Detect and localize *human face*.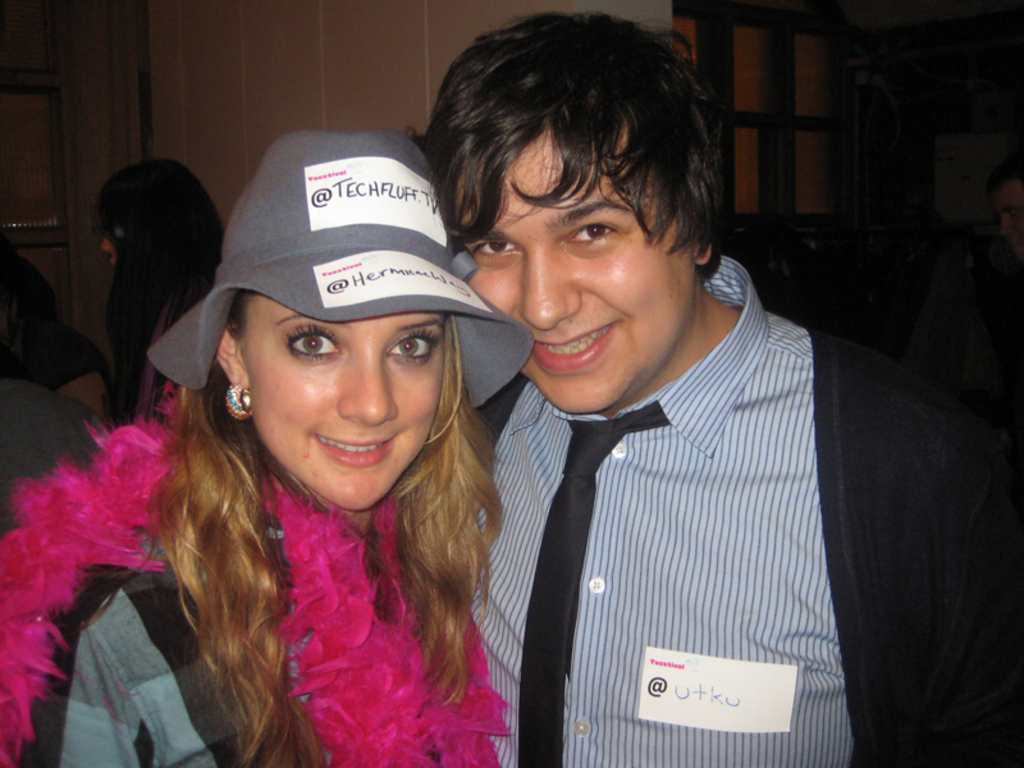
Localized at 241,296,443,513.
